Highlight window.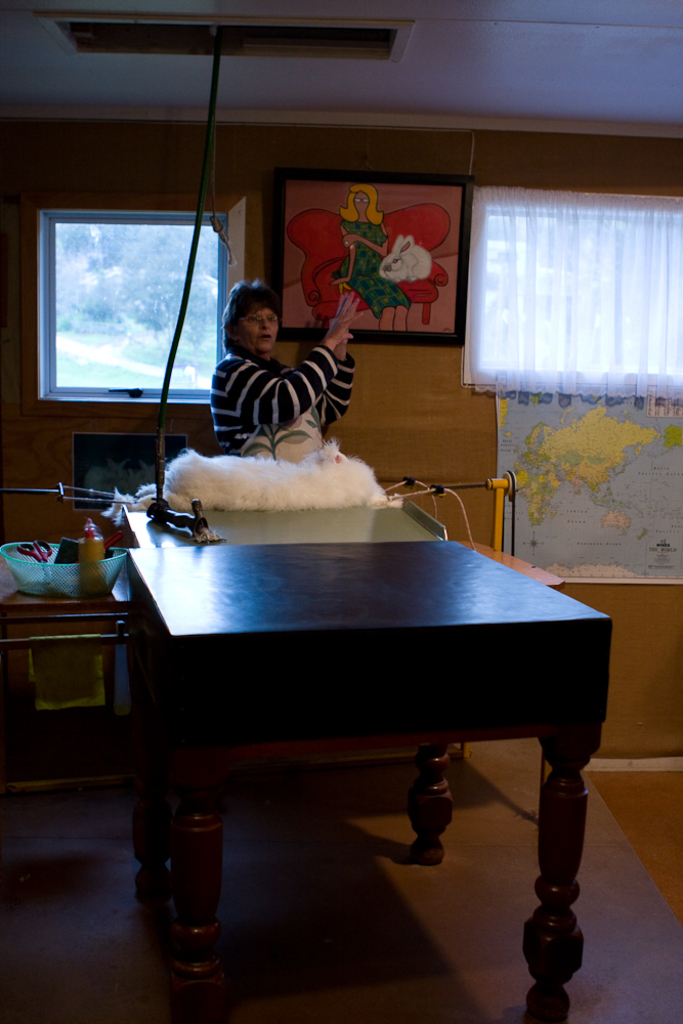
Highlighted region: <bbox>22, 190, 245, 417</bbox>.
